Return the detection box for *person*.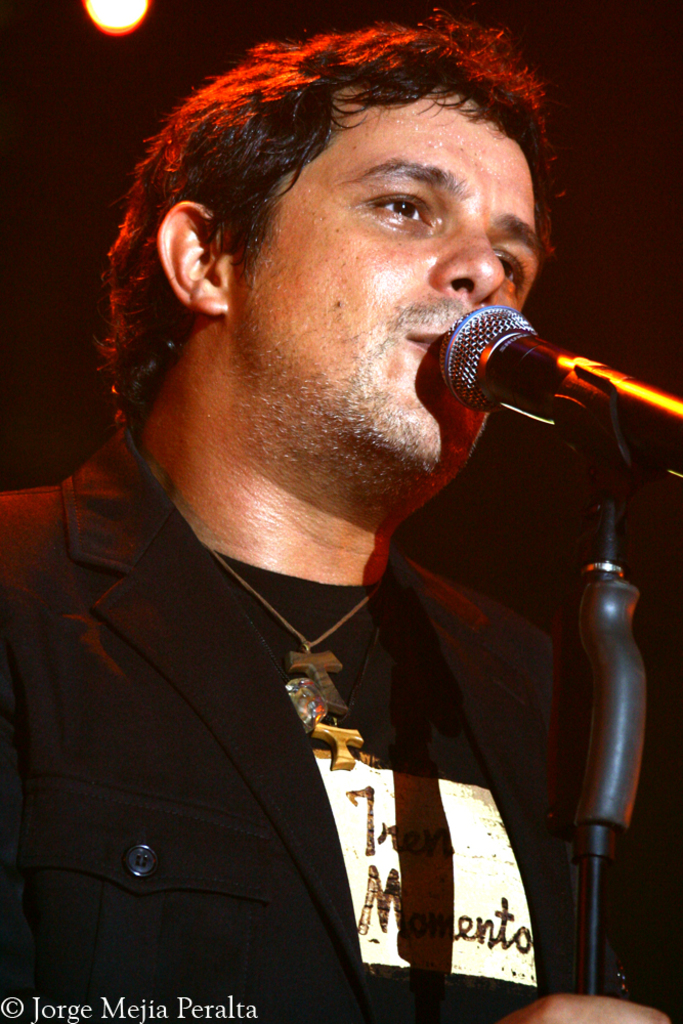
rect(0, 6, 682, 1023).
